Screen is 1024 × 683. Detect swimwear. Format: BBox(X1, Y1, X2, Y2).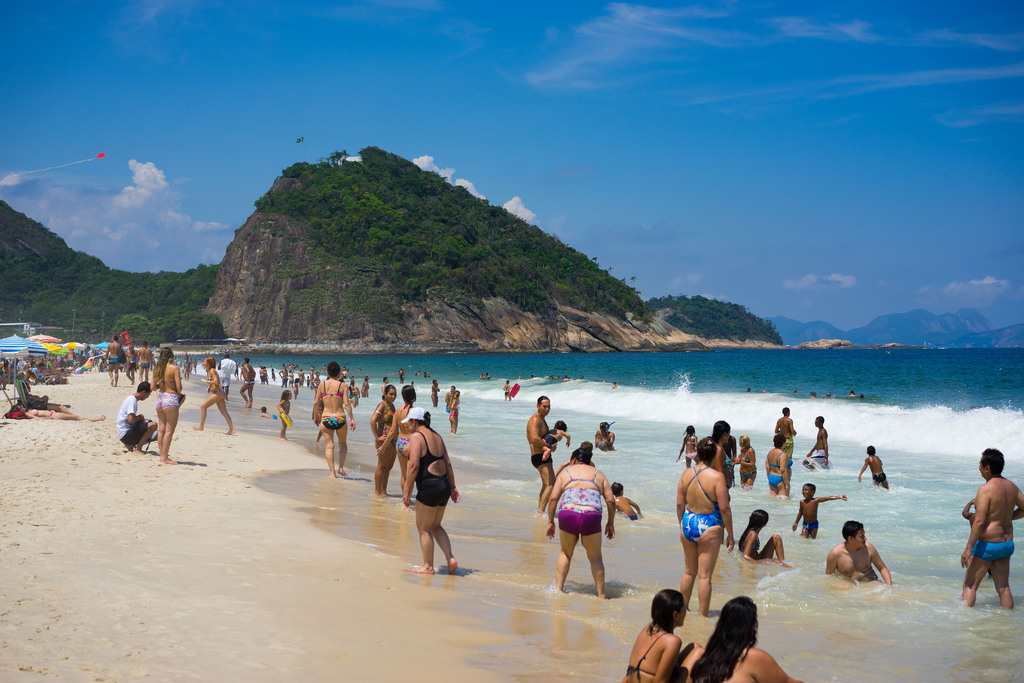
BBox(632, 629, 666, 682).
